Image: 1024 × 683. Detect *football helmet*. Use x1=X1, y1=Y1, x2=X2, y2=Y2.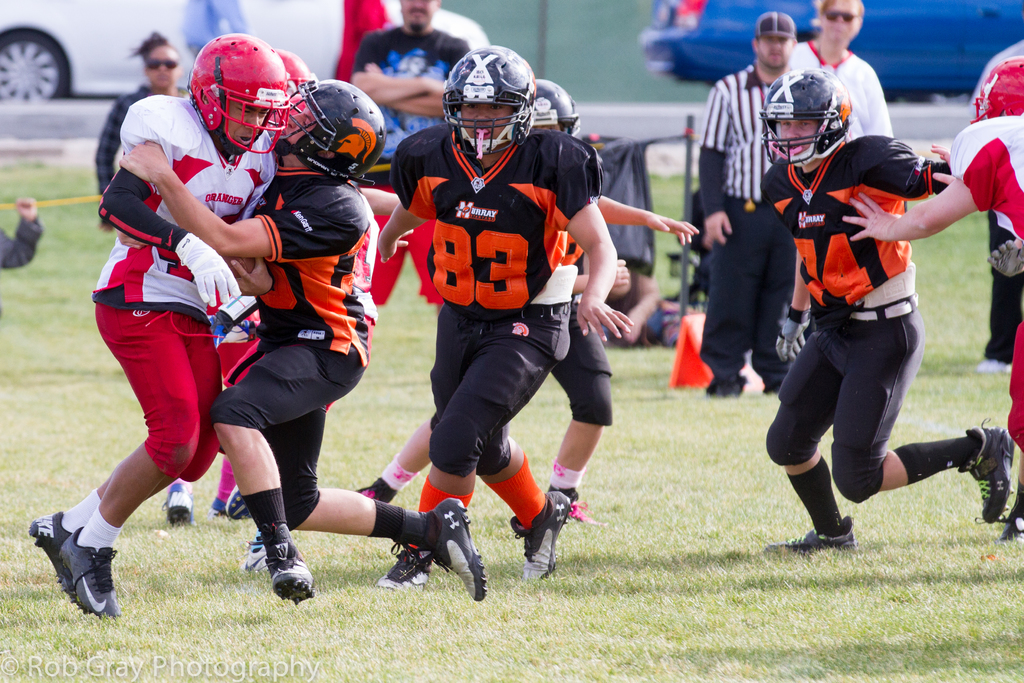
x1=283, y1=73, x2=391, y2=183.
